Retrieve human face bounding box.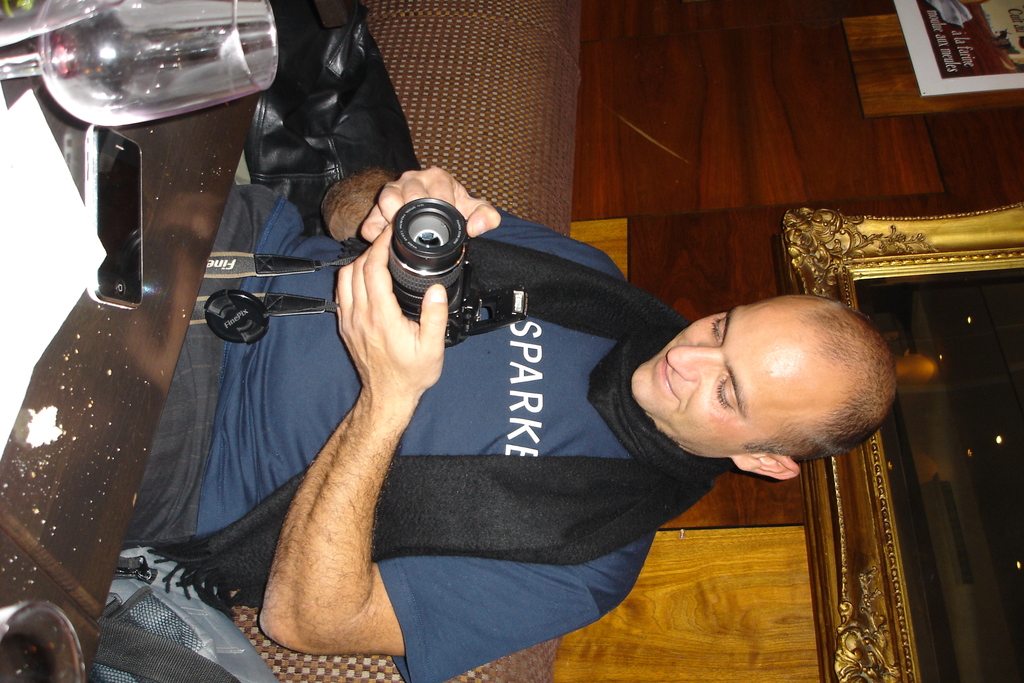
Bounding box: locate(633, 299, 792, 464).
